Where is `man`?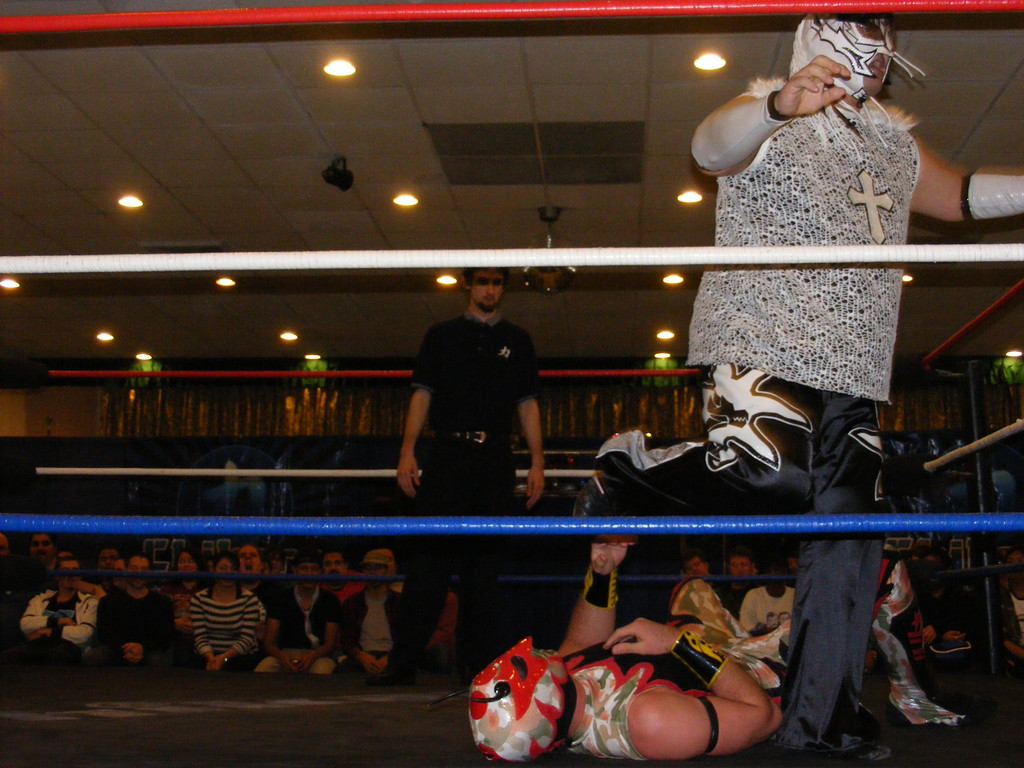
left=255, top=561, right=349, bottom=692.
